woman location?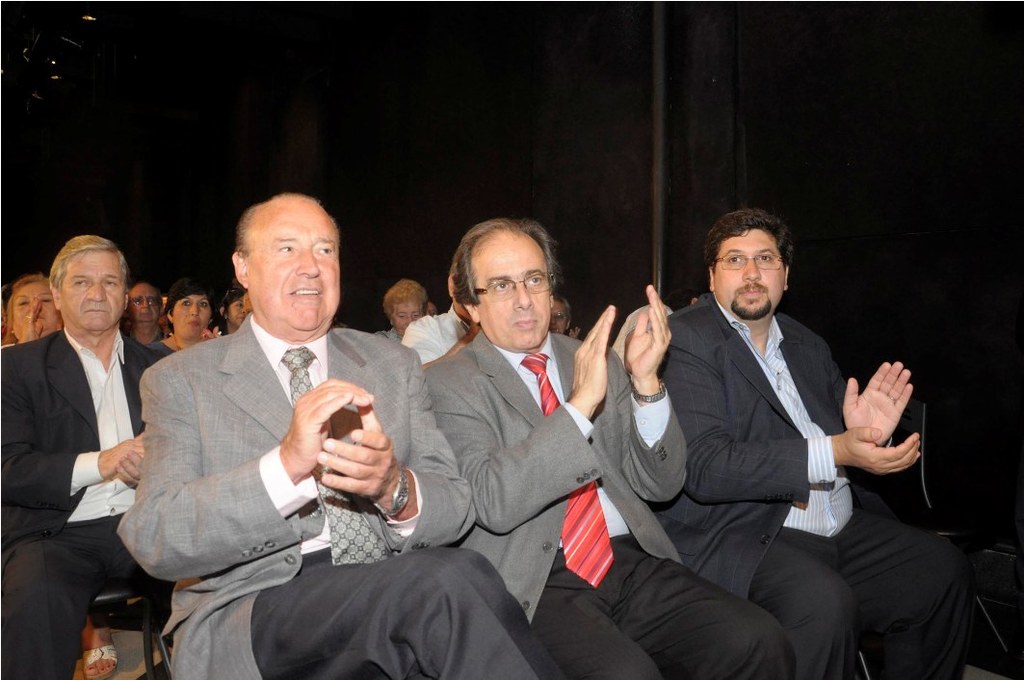
locate(372, 278, 428, 339)
